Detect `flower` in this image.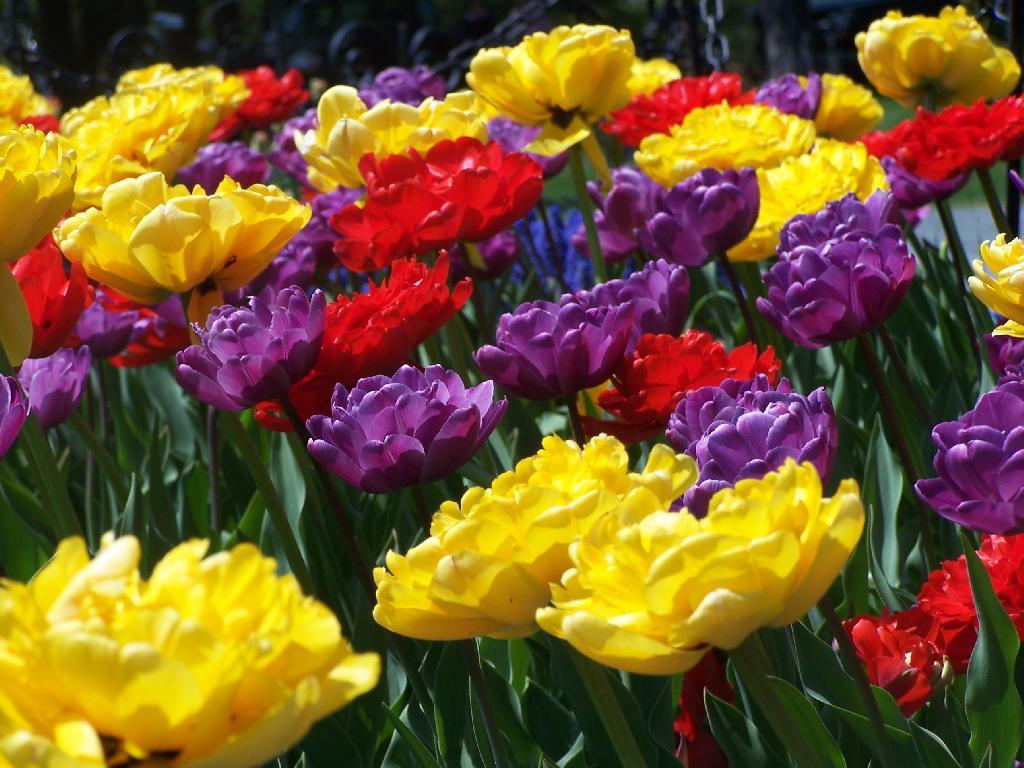
Detection: <region>327, 153, 544, 265</region>.
